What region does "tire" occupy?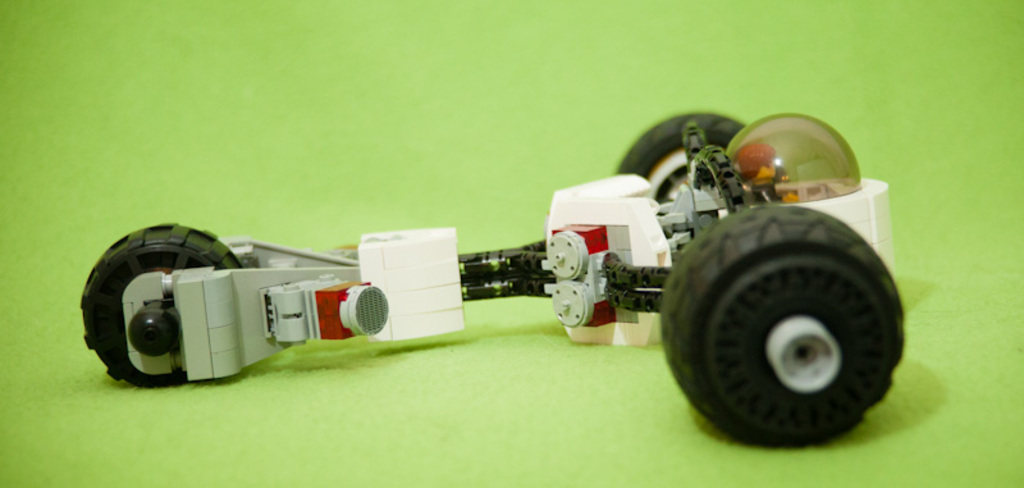
(x1=654, y1=204, x2=890, y2=444).
